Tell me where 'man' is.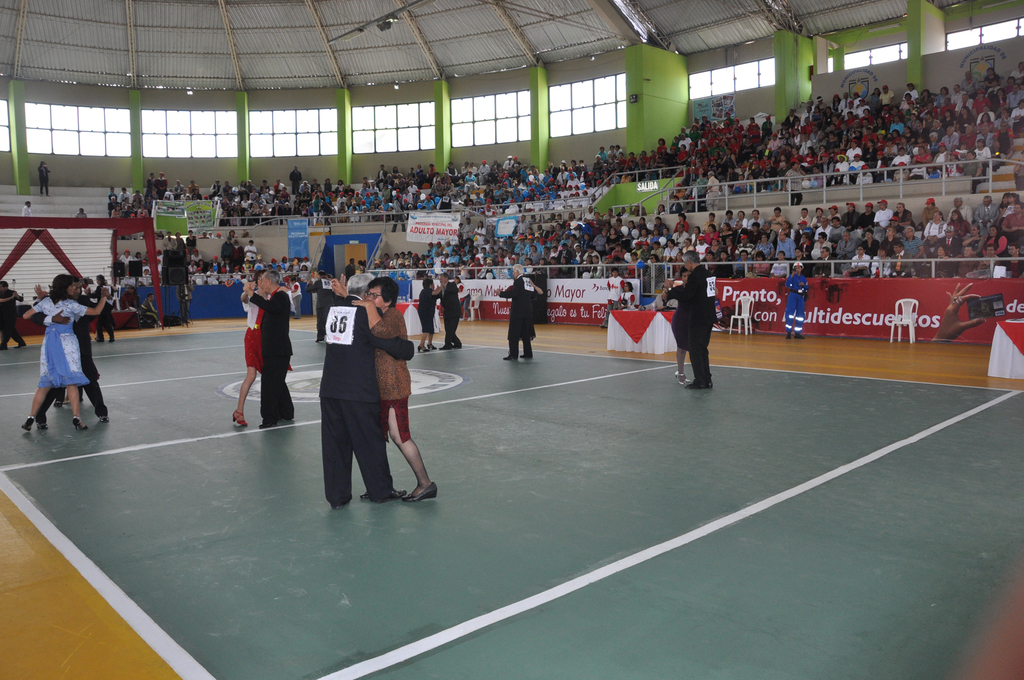
'man' is at locate(977, 248, 999, 268).
